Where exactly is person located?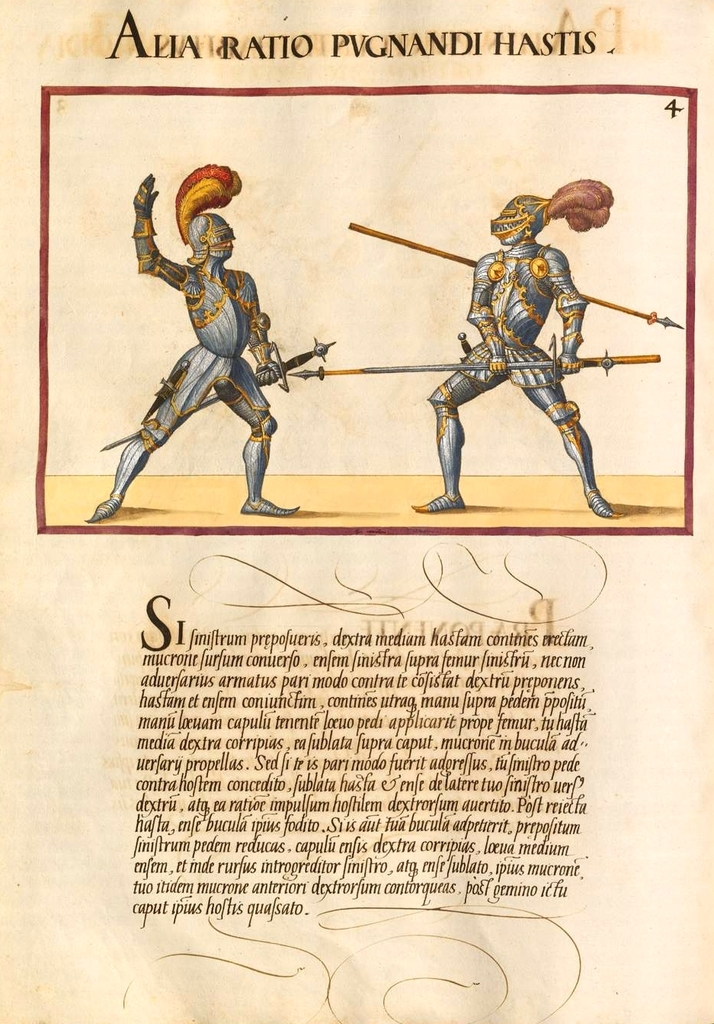
Its bounding box is region(88, 167, 296, 520).
